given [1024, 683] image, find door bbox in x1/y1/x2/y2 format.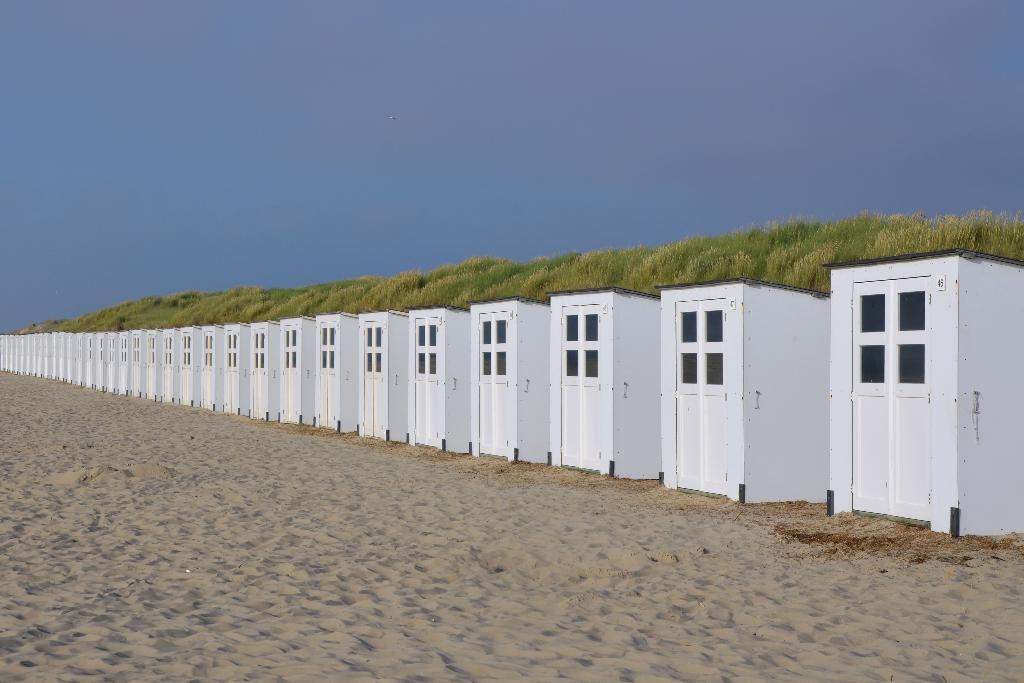
249/329/269/417.
